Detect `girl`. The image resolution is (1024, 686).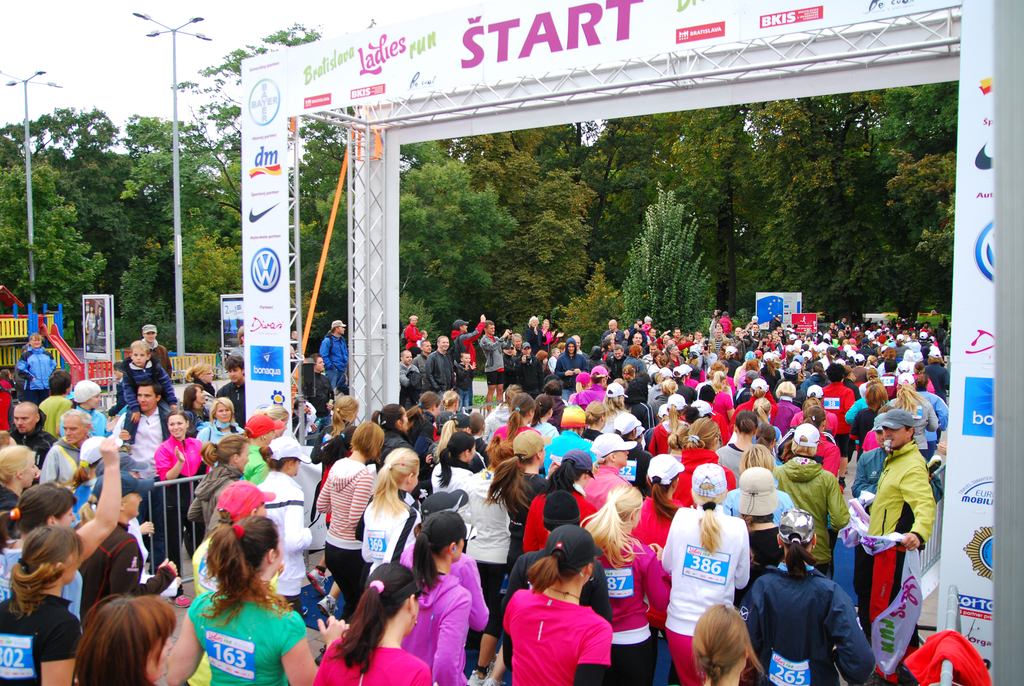
Rect(500, 523, 611, 685).
